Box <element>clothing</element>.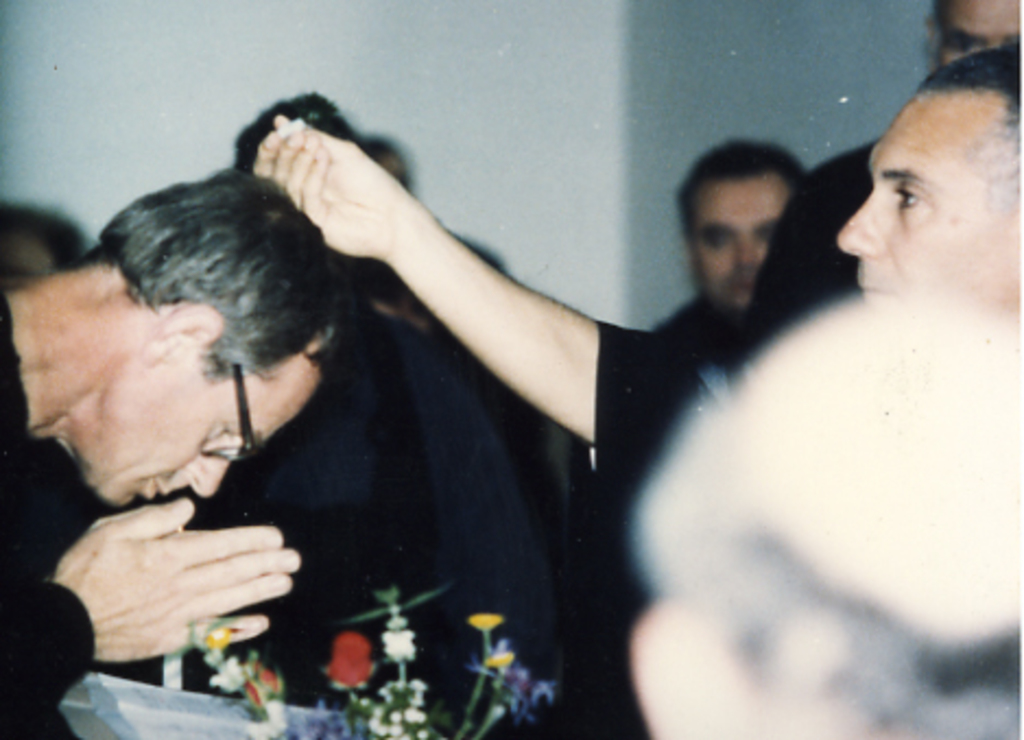
box=[590, 314, 738, 487].
